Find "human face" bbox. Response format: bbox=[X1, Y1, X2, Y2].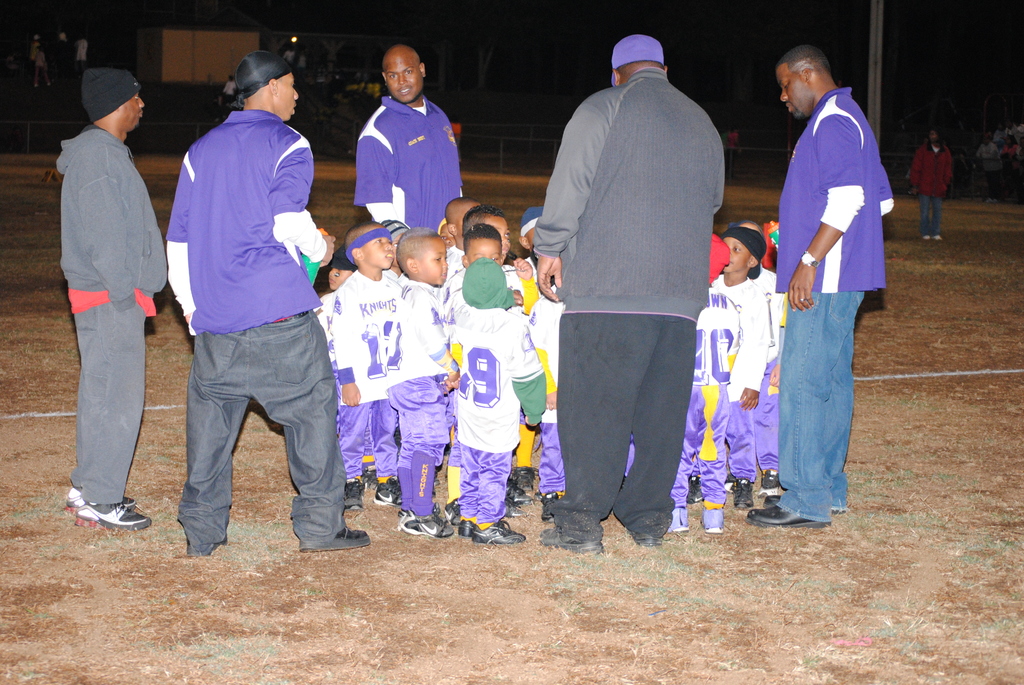
bbox=[491, 218, 509, 251].
